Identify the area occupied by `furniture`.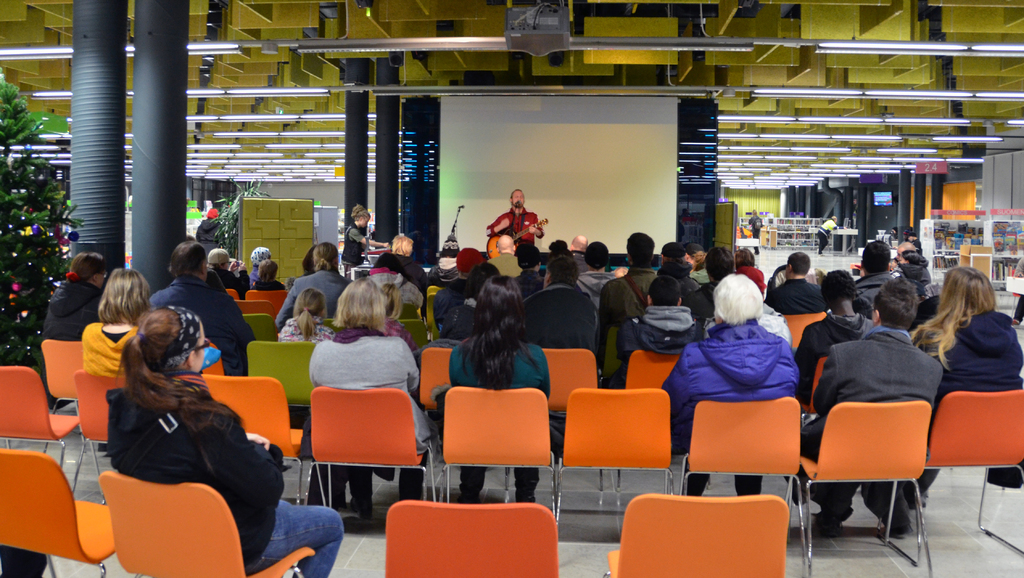
Area: x1=606 y1=494 x2=786 y2=577.
